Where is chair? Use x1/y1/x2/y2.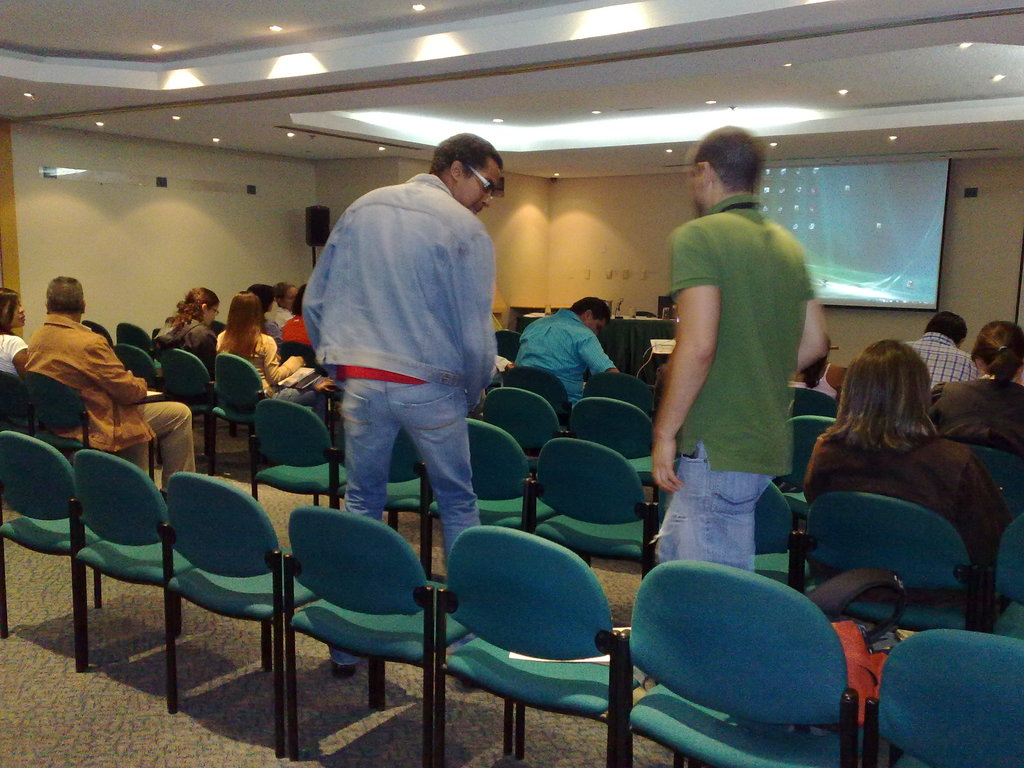
0/364/30/442.
